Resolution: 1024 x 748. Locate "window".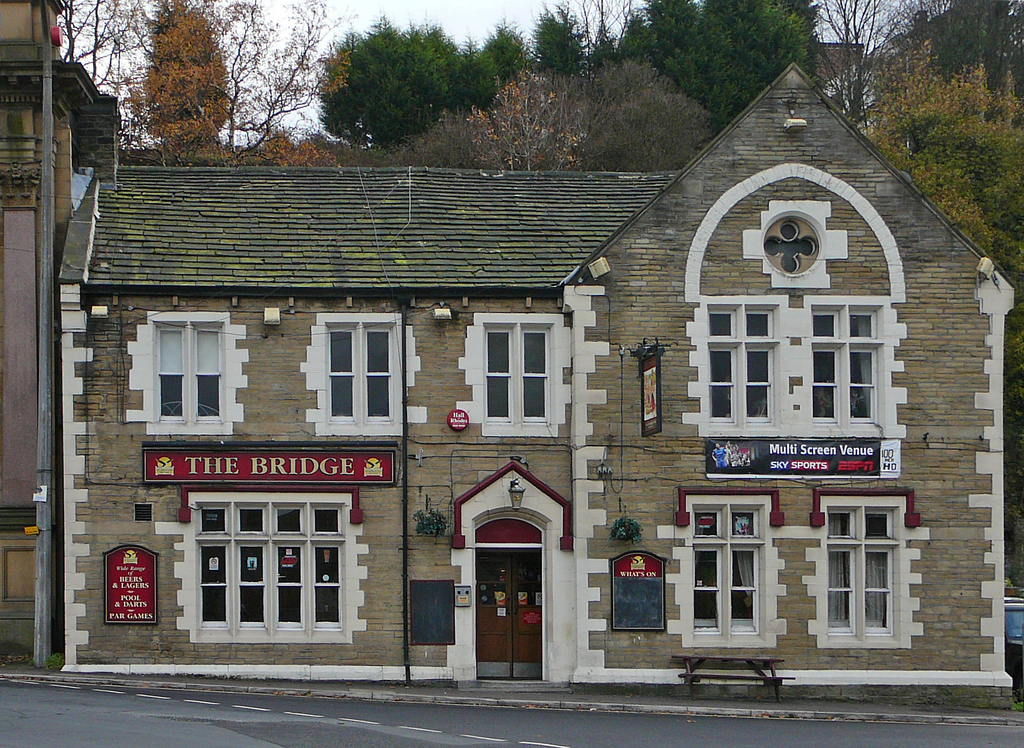
bbox=[317, 317, 396, 437].
